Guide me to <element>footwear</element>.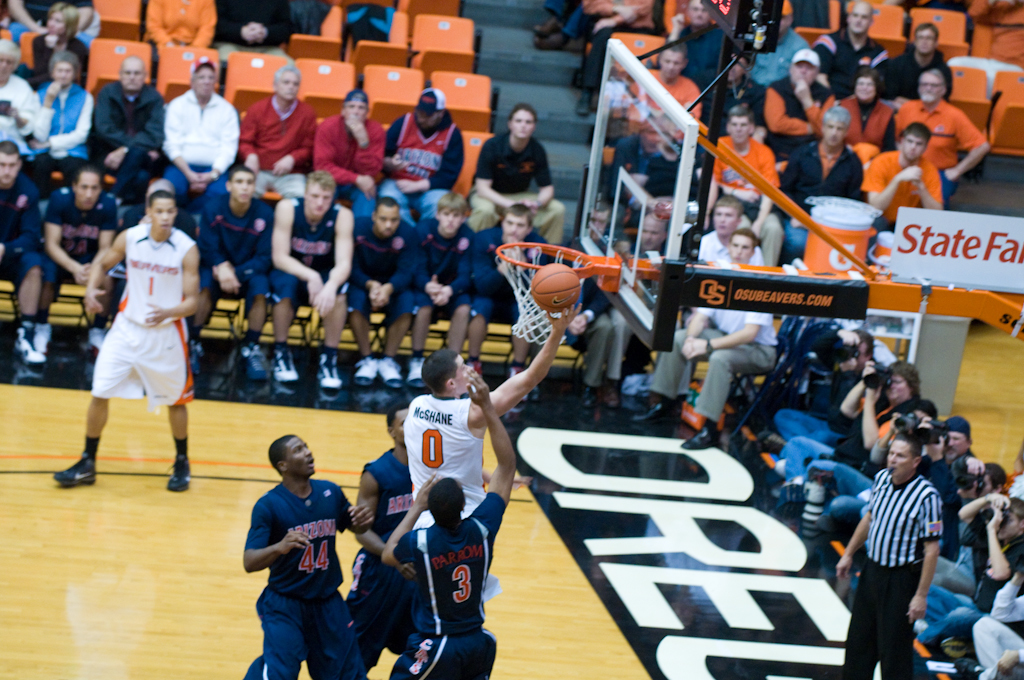
Guidance: box(913, 619, 931, 630).
